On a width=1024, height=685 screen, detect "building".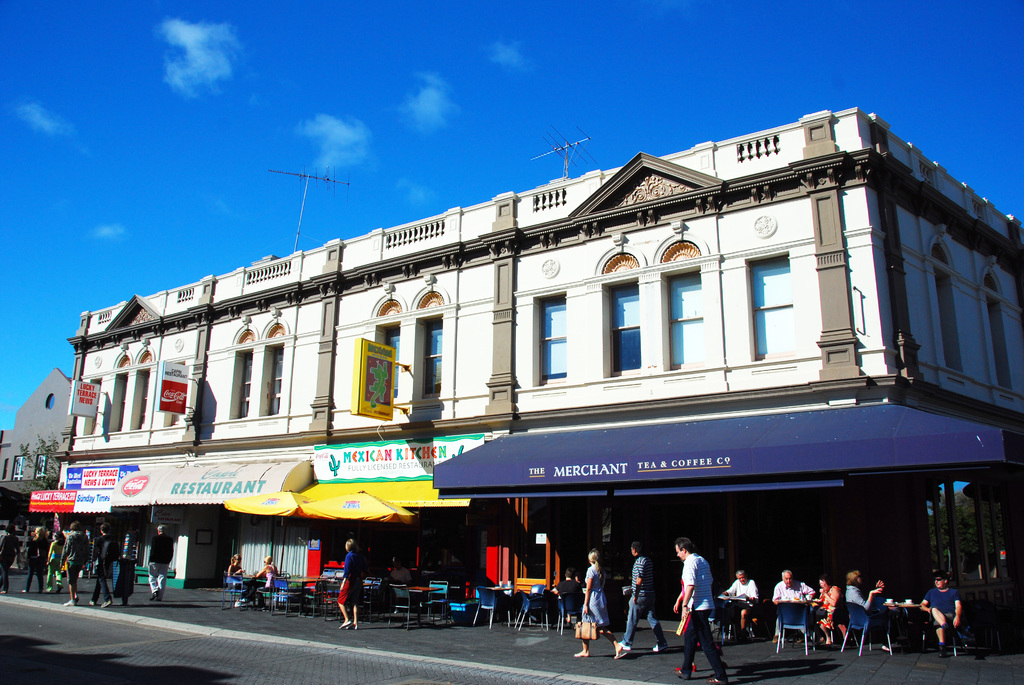
(0, 107, 1023, 644).
